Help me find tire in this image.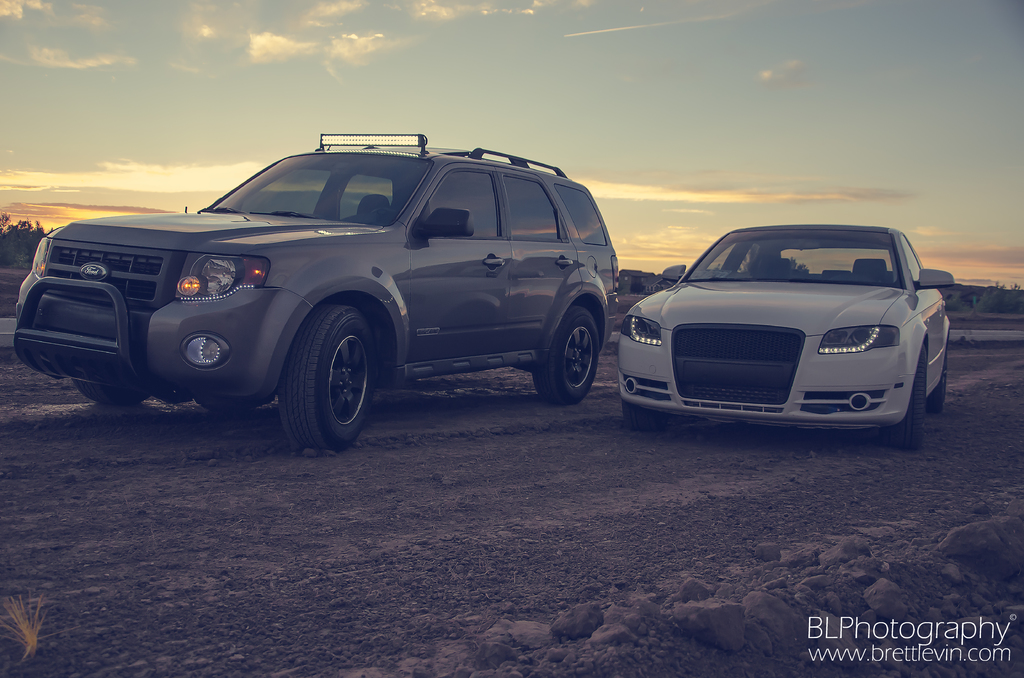
Found it: detection(898, 350, 927, 455).
